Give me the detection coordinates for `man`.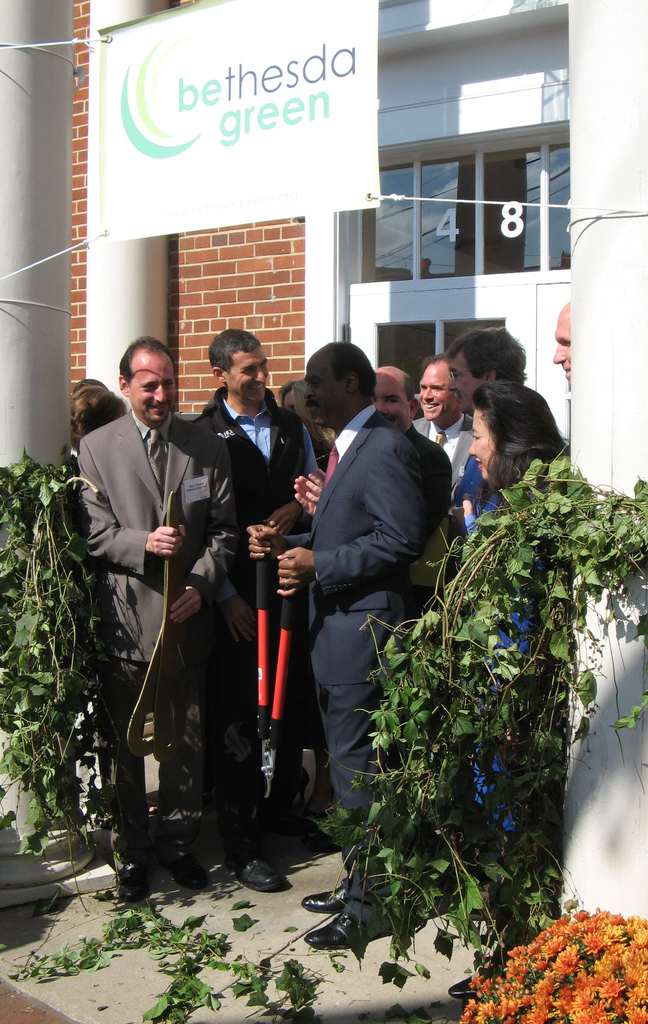
detection(296, 368, 455, 724).
